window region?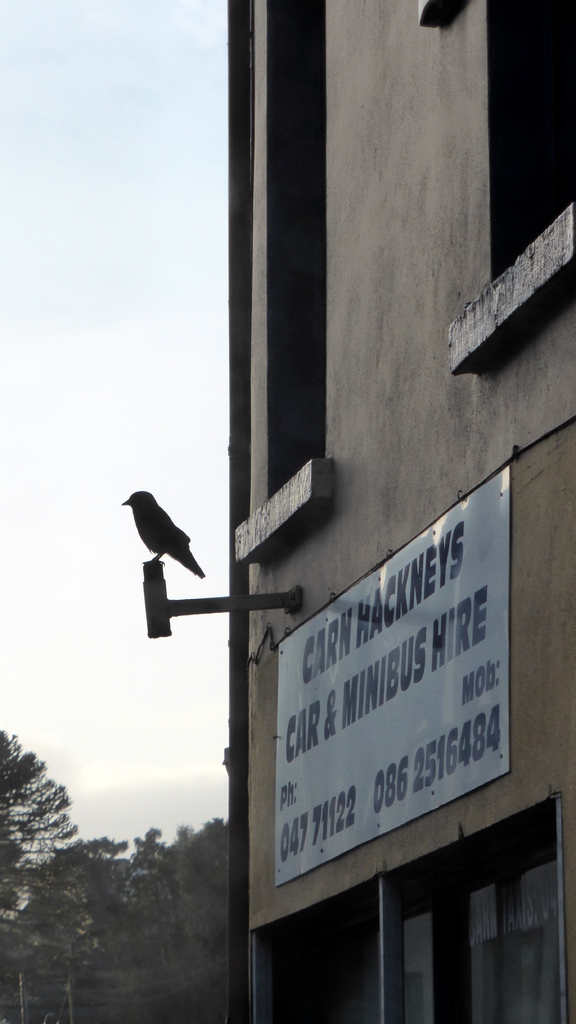
{"left": 243, "top": 777, "right": 575, "bottom": 1023}
